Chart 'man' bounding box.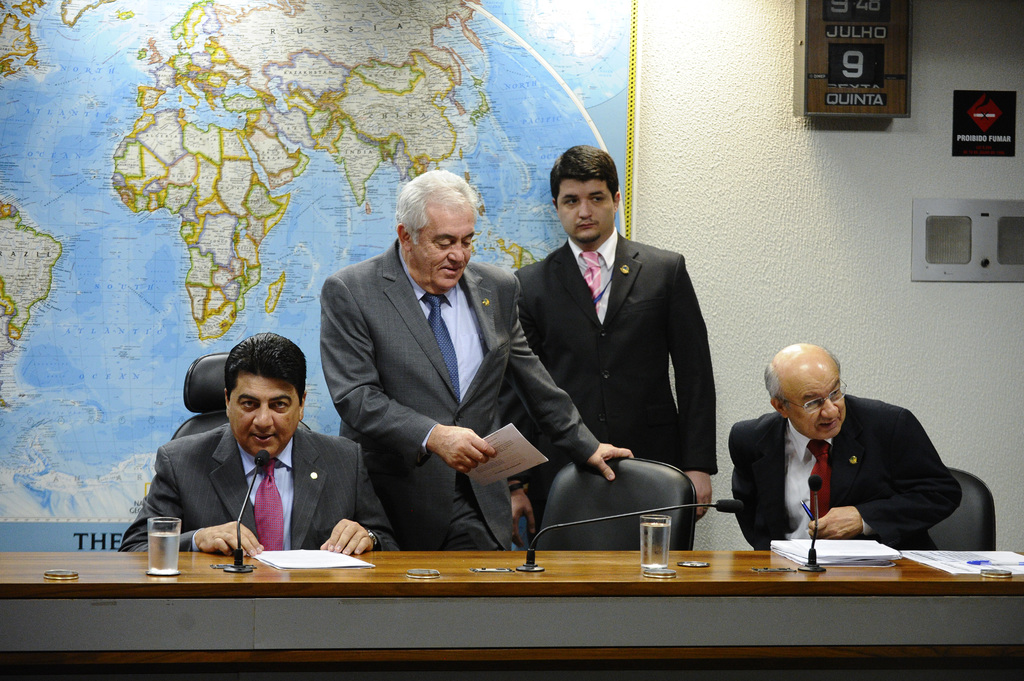
Charted: [317,167,636,552].
